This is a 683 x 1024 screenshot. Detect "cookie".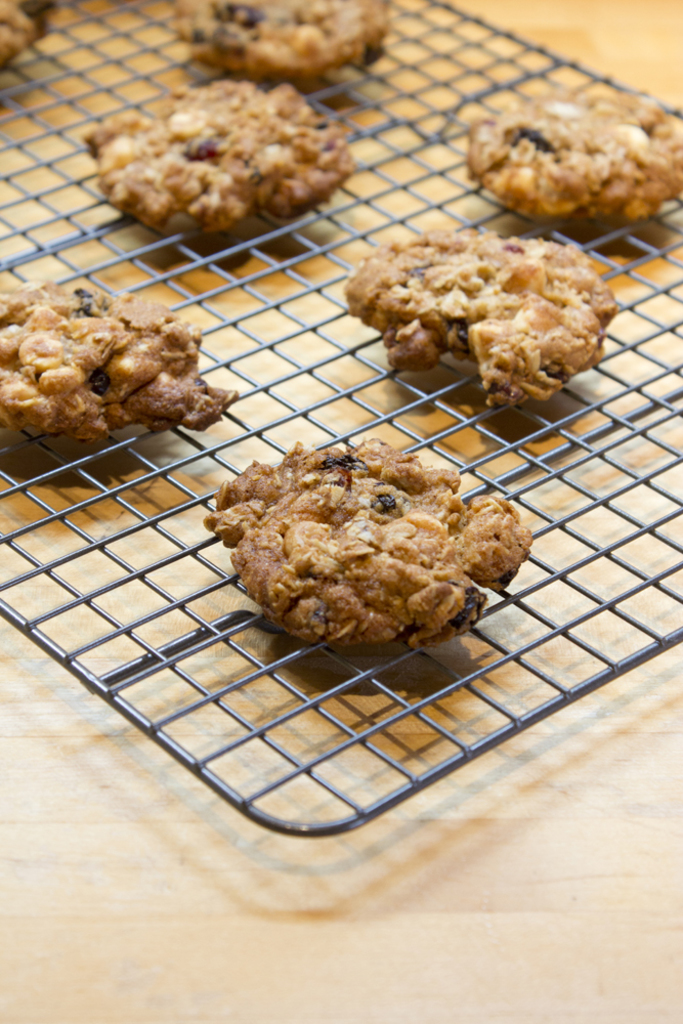
(0,278,241,445).
